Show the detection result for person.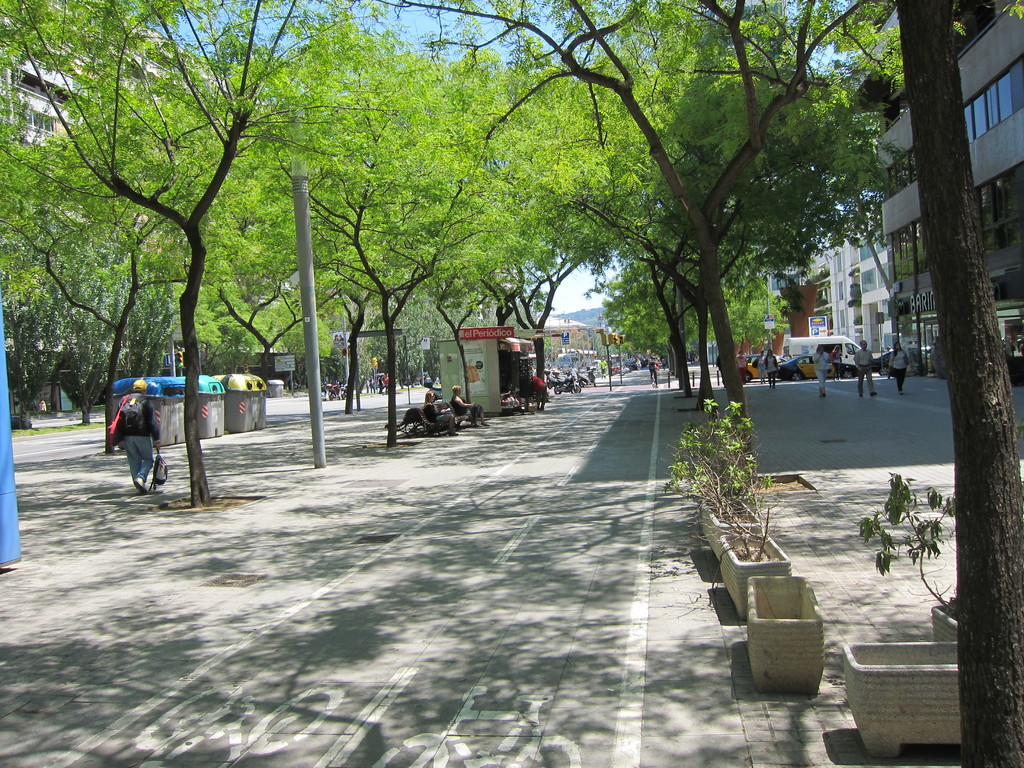
<region>765, 349, 778, 389</region>.
